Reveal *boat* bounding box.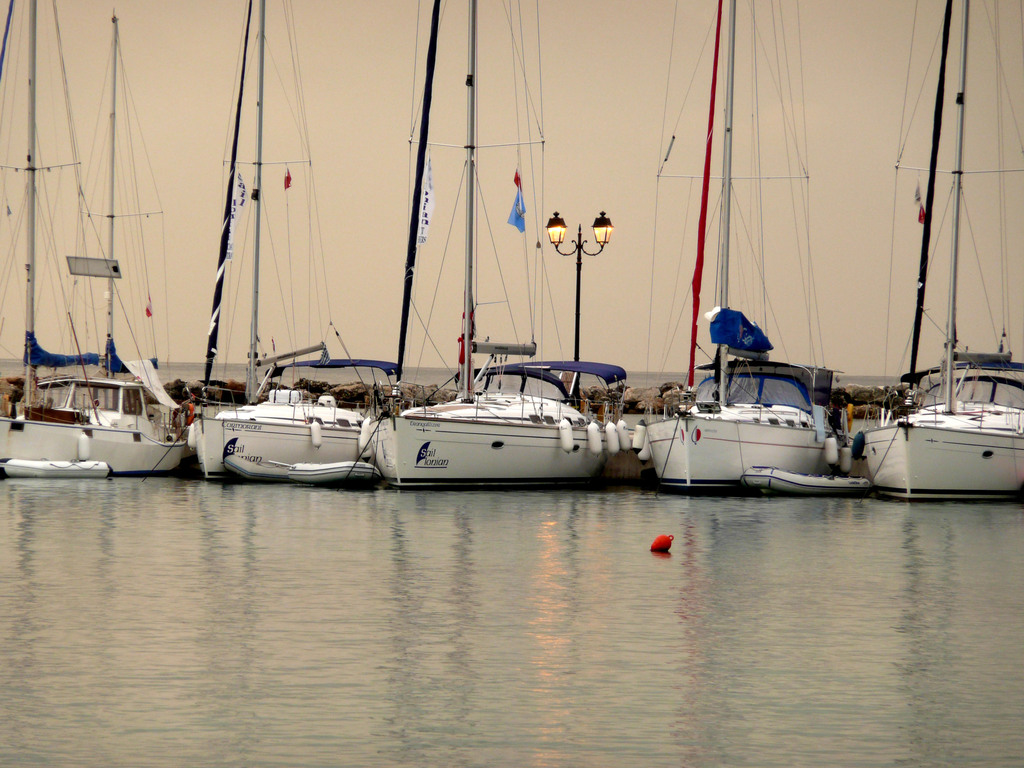
Revealed: (643,0,841,486).
